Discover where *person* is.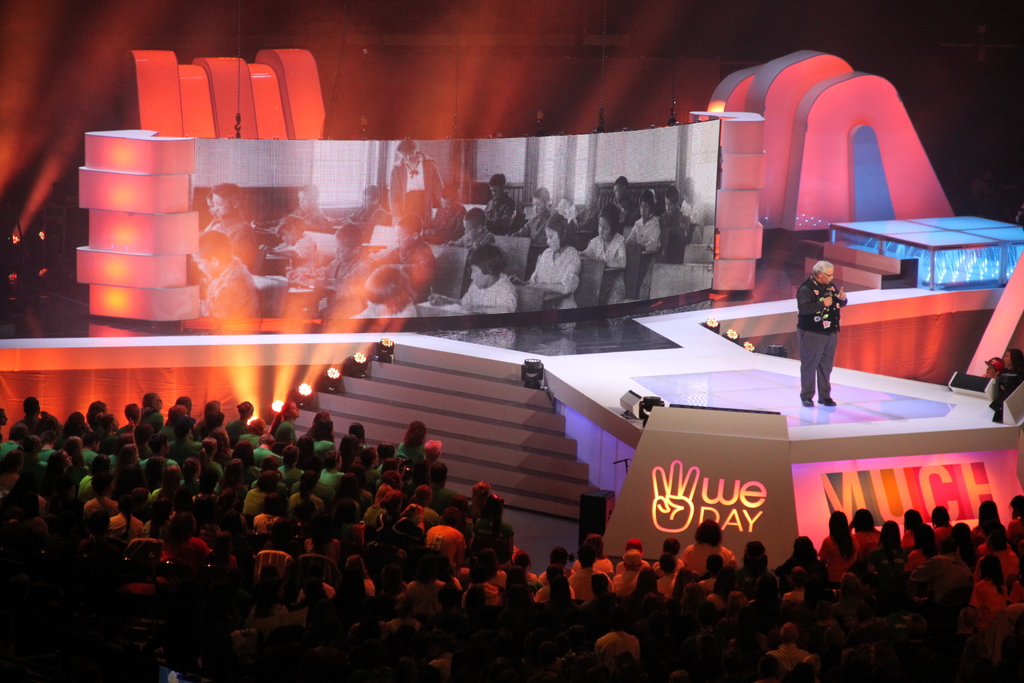
Discovered at rect(60, 439, 86, 468).
